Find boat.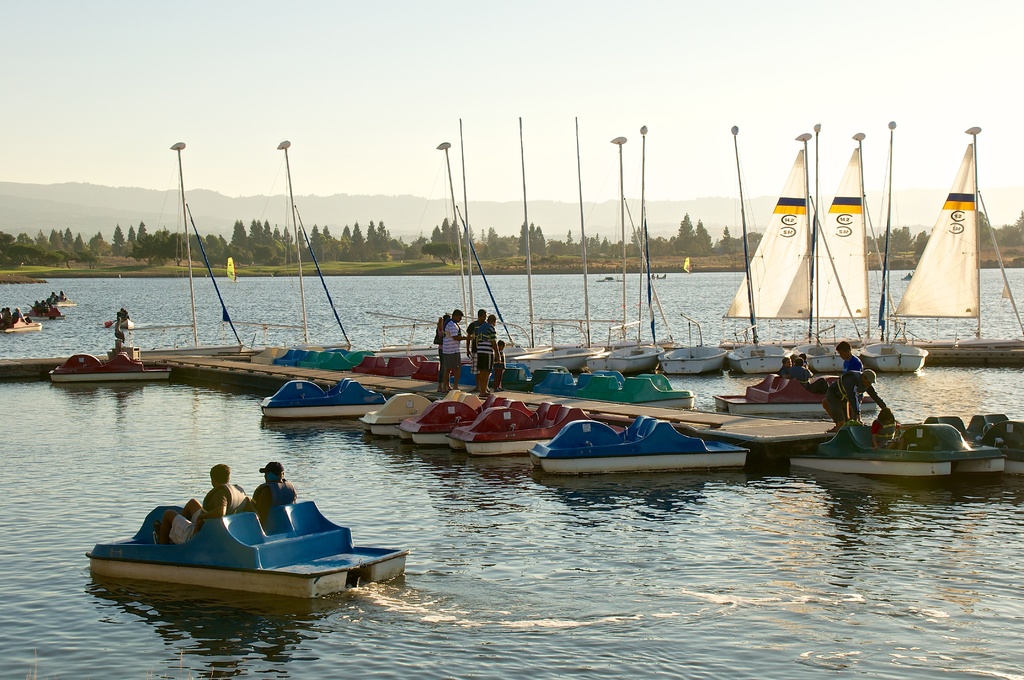
657,303,729,379.
